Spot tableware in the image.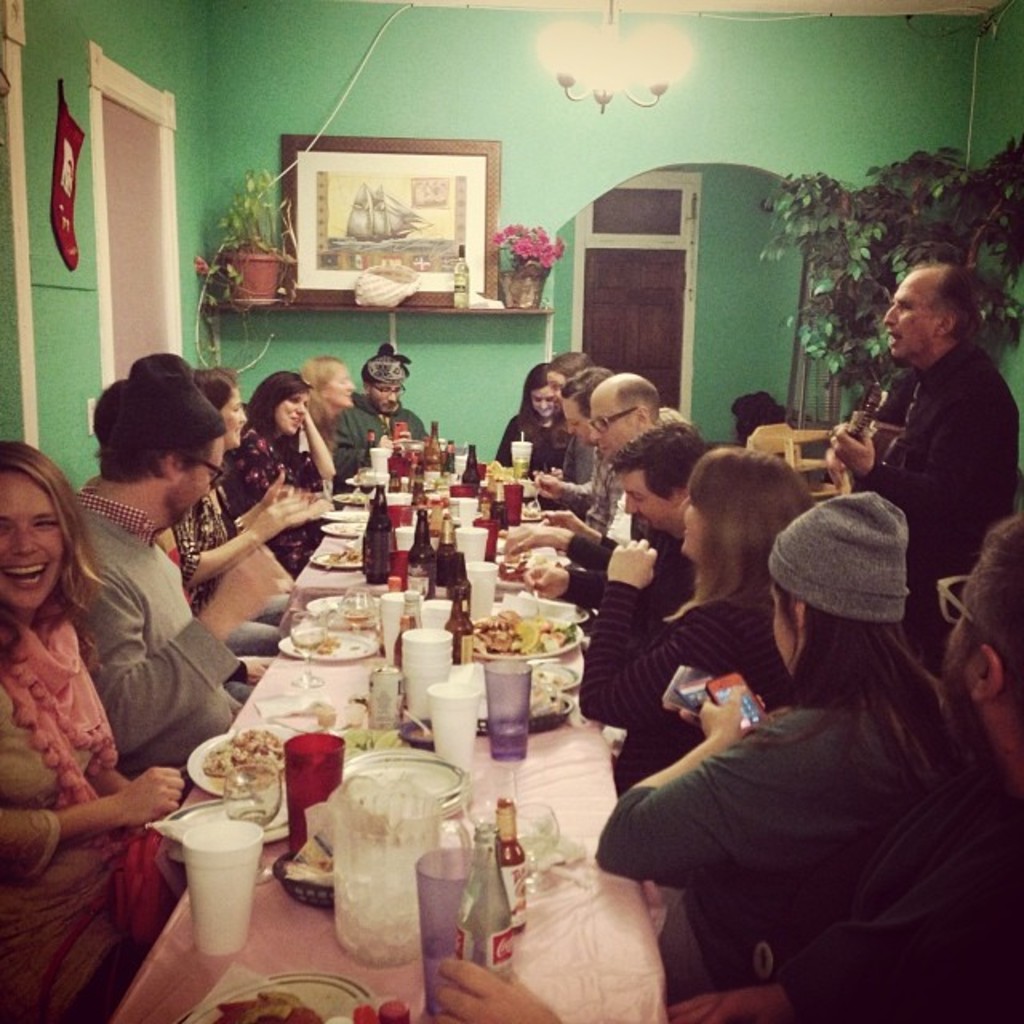
tableware found at detection(482, 654, 530, 763).
